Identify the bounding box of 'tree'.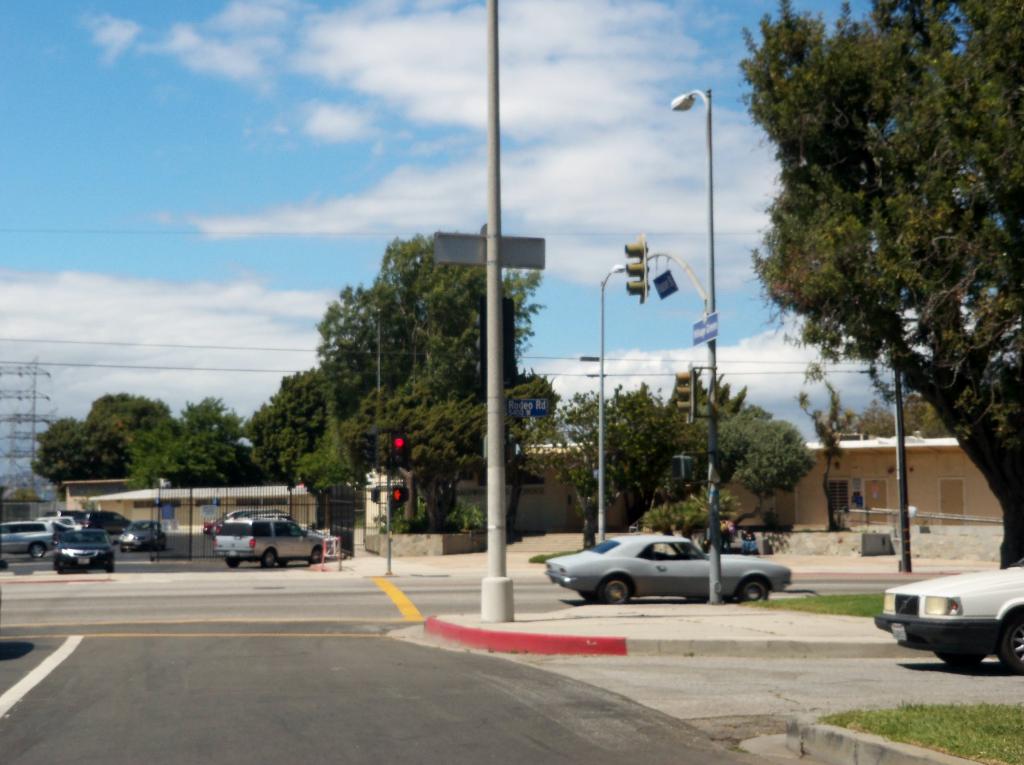
BBox(333, 380, 525, 527).
